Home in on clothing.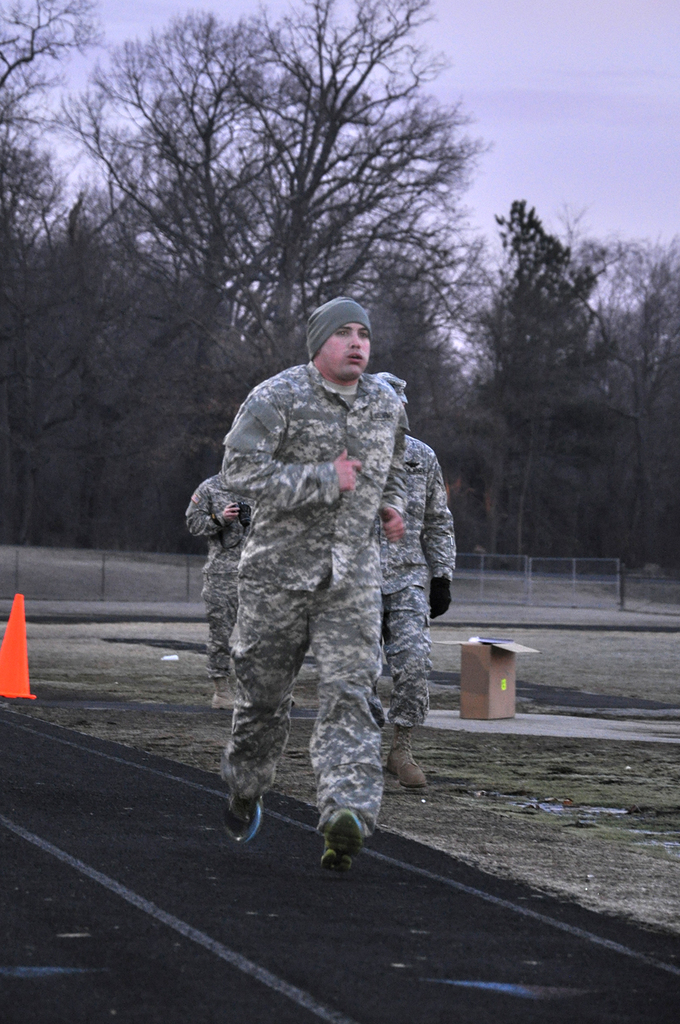
Homed in at detection(185, 299, 451, 857).
